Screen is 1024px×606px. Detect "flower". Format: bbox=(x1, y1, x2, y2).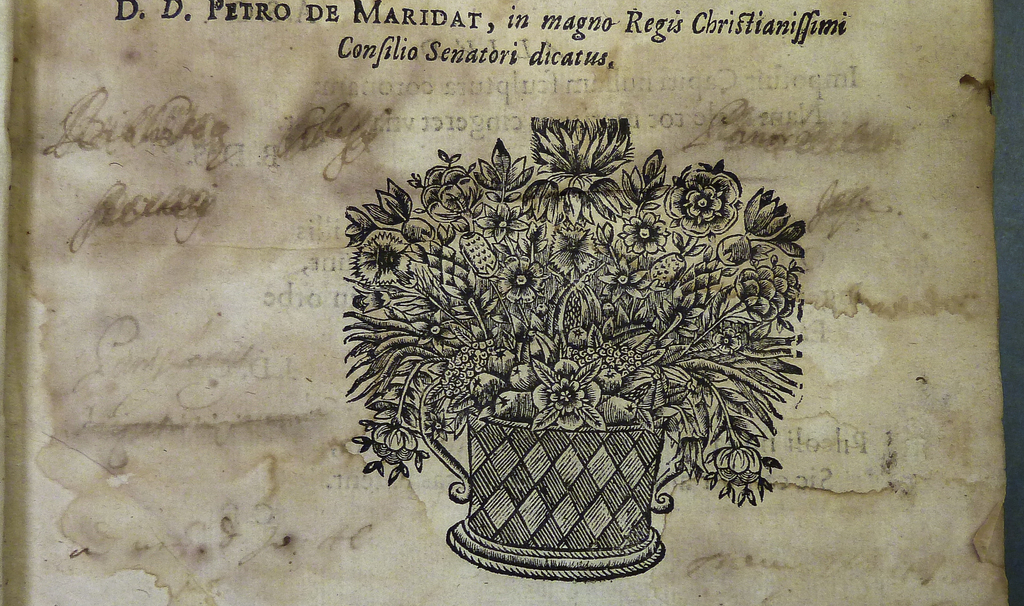
bbox=(528, 356, 601, 427).
